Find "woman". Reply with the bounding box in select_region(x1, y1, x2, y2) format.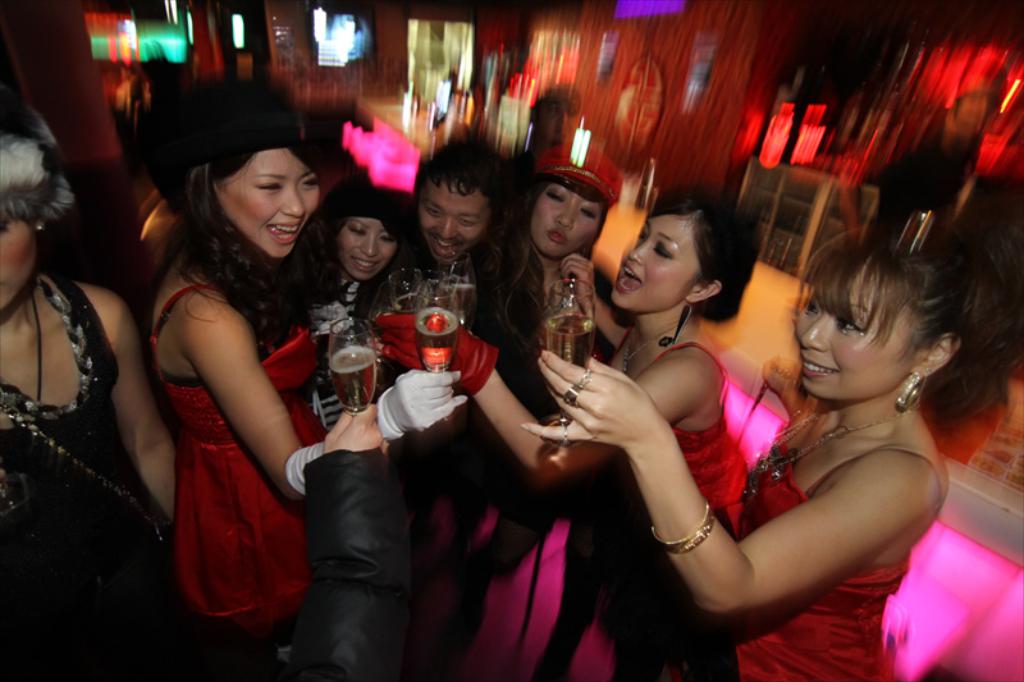
select_region(445, 143, 625, 681).
